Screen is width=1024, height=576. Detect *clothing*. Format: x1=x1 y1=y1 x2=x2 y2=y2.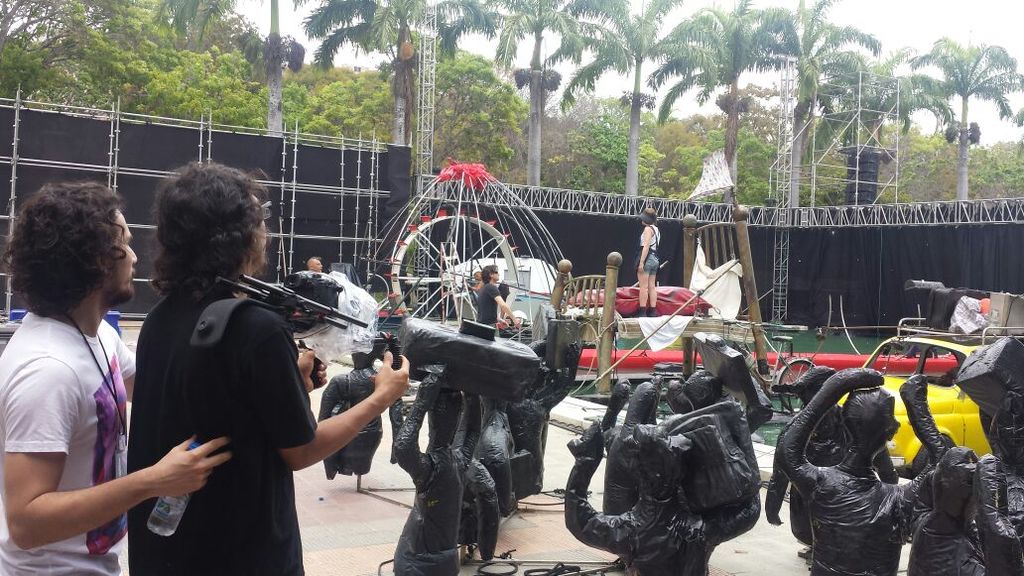
x1=473 y1=281 x2=502 y2=336.
